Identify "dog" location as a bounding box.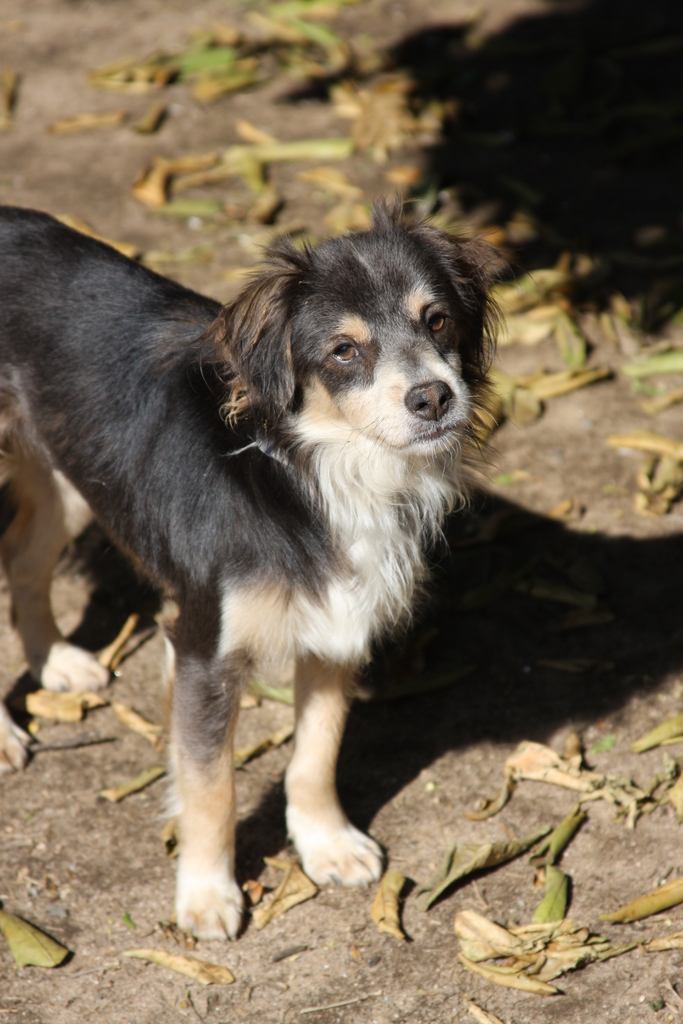
bbox=[0, 189, 509, 948].
